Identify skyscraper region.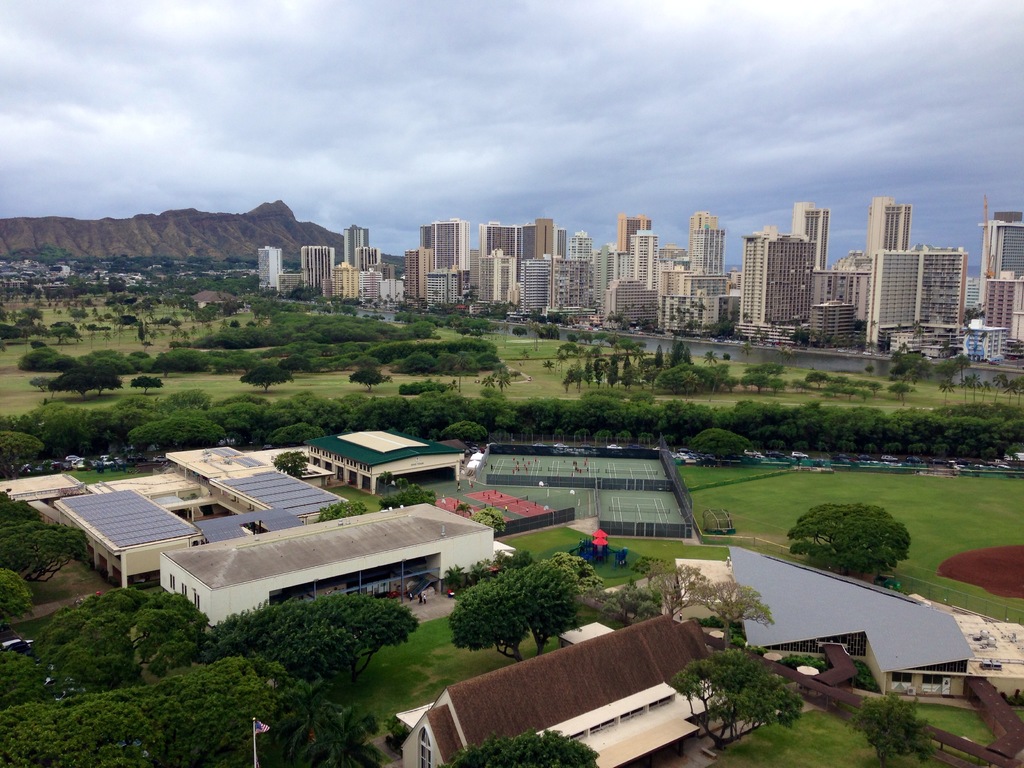
Region: box=[687, 209, 713, 268].
